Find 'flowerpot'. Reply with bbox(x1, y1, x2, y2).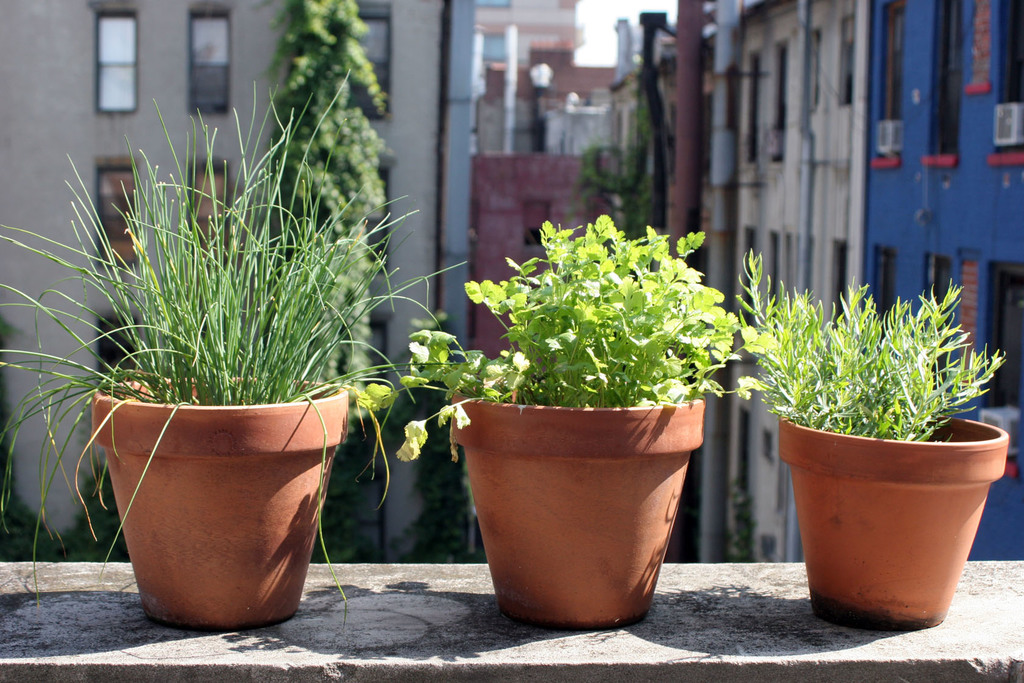
bbox(92, 375, 351, 637).
